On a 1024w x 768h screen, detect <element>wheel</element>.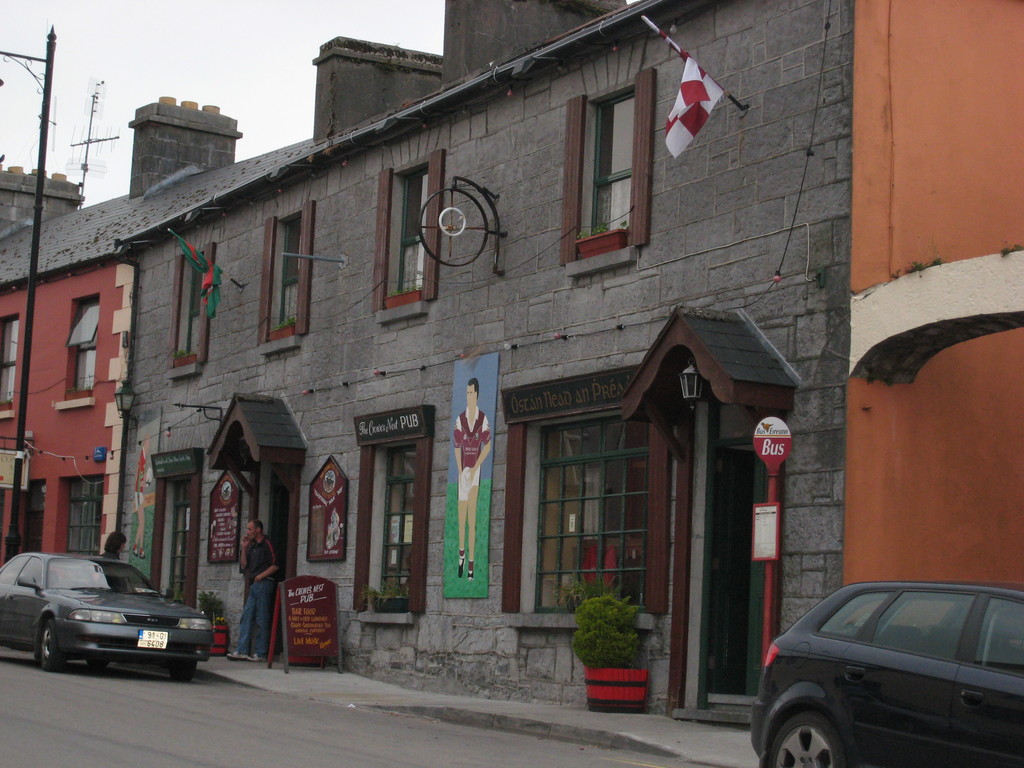
88/655/109/668.
